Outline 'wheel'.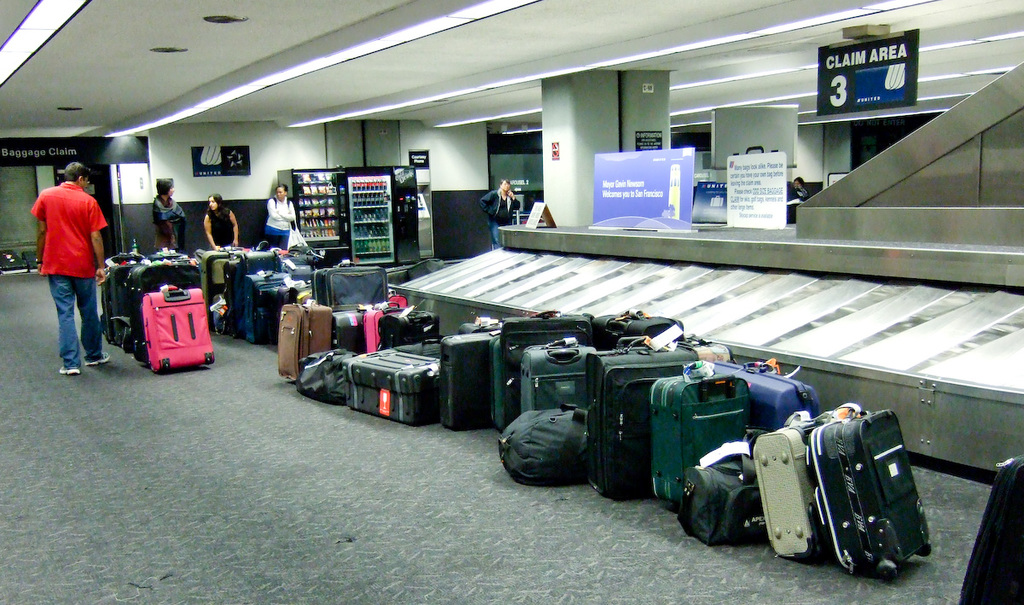
Outline: <box>875,564,898,583</box>.
